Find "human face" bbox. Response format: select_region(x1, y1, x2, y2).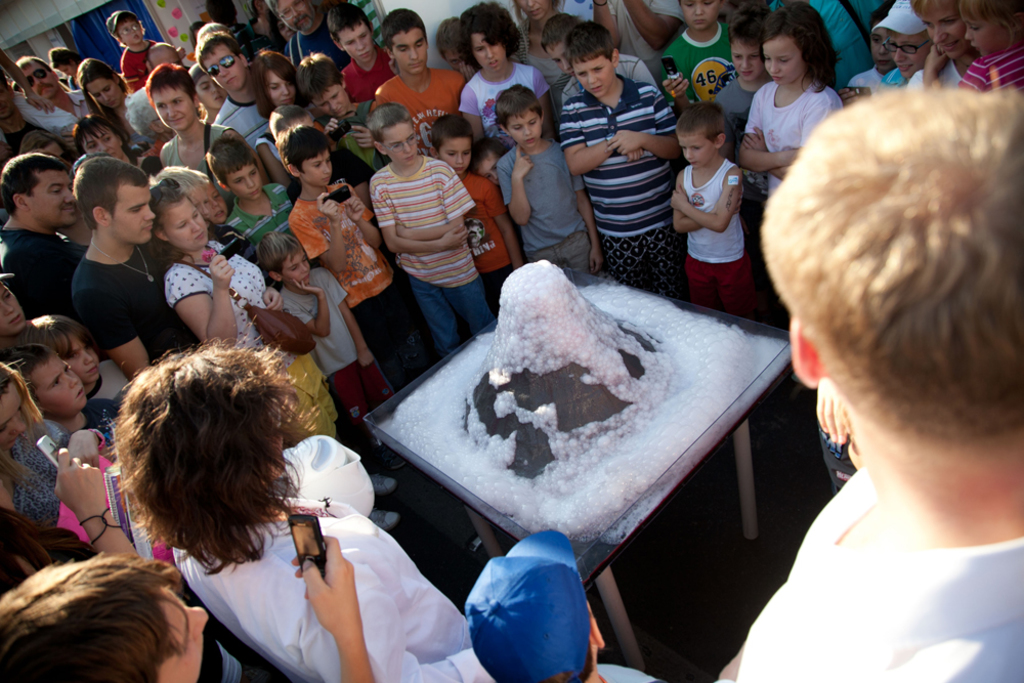
select_region(732, 37, 768, 84).
